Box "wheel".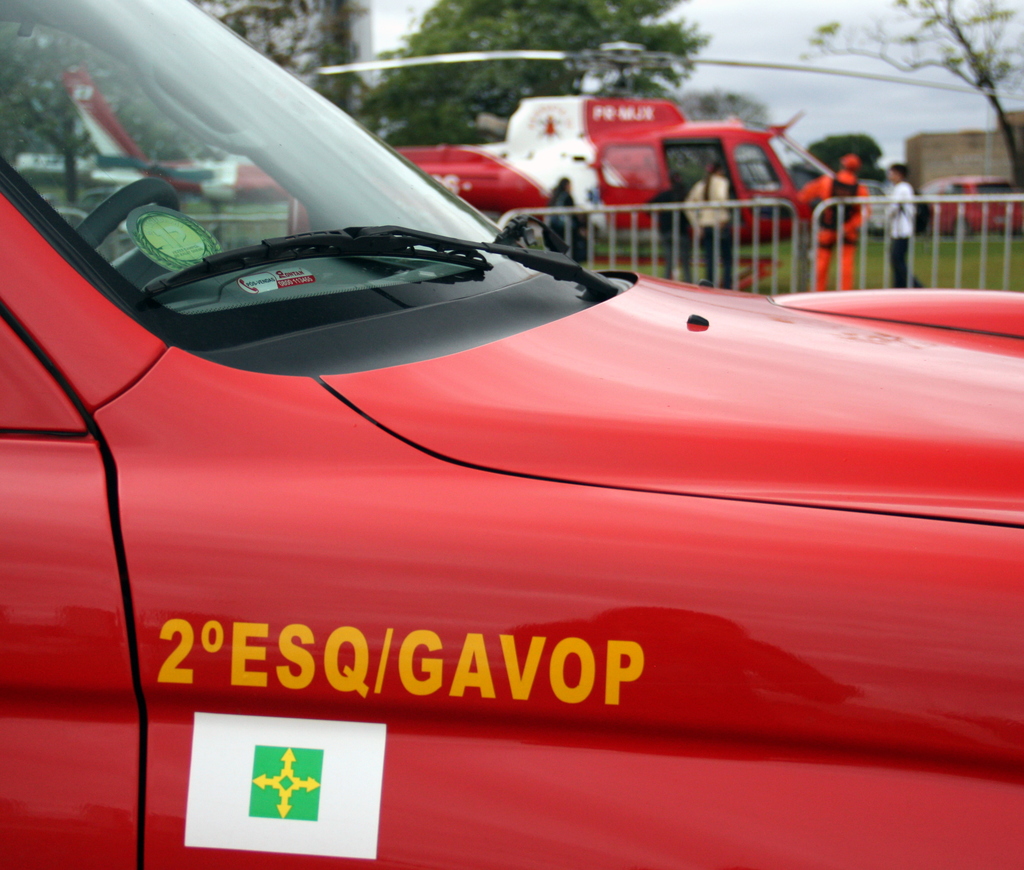
[left=74, top=176, right=181, bottom=282].
